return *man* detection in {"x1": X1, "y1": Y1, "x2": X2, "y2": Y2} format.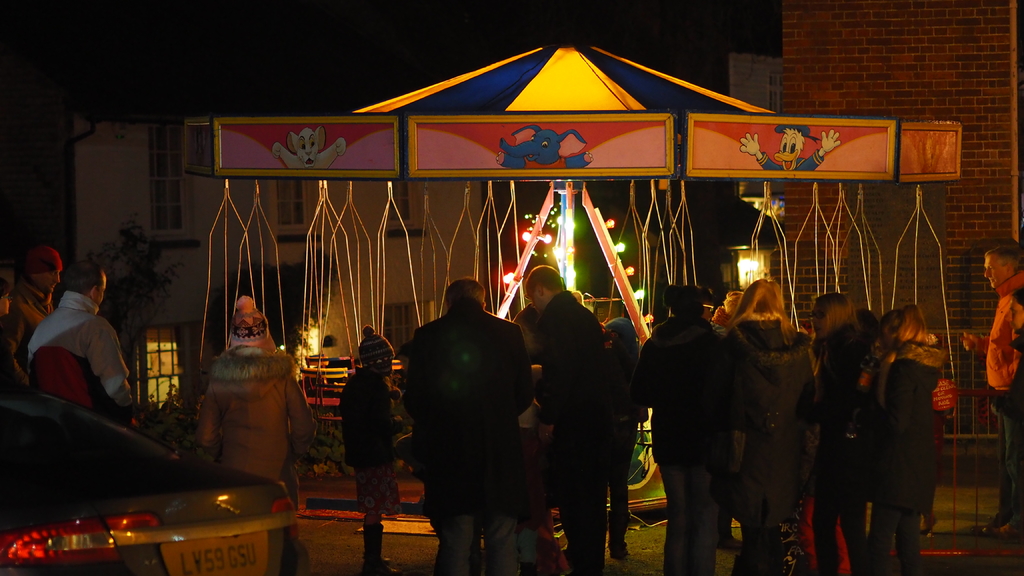
{"x1": 958, "y1": 241, "x2": 1023, "y2": 544}.
